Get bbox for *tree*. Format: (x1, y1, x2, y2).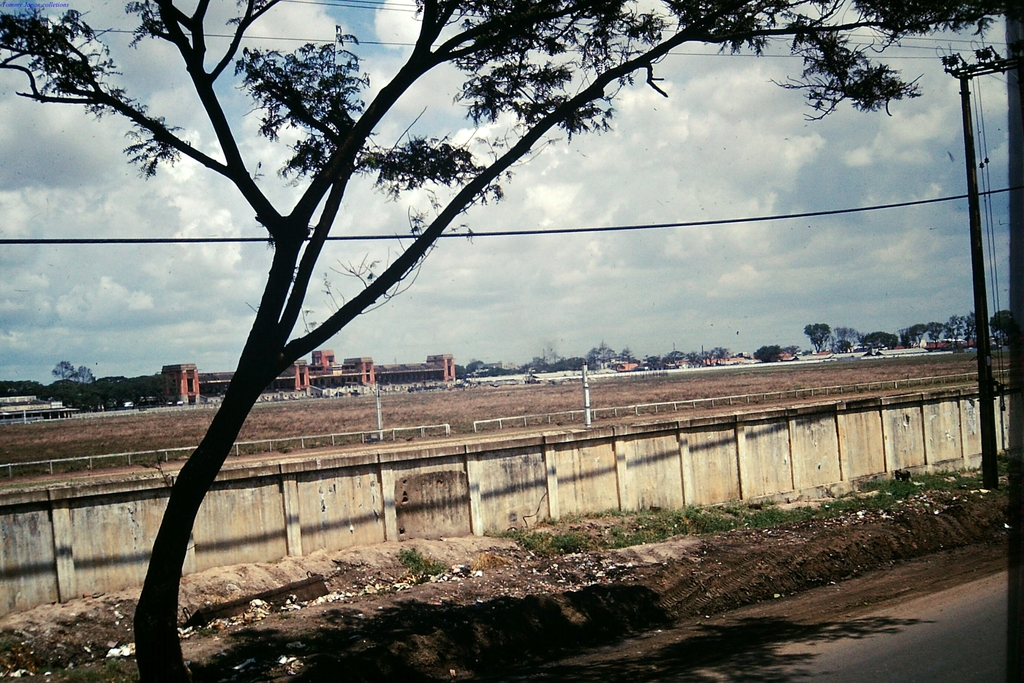
(465, 357, 486, 375).
